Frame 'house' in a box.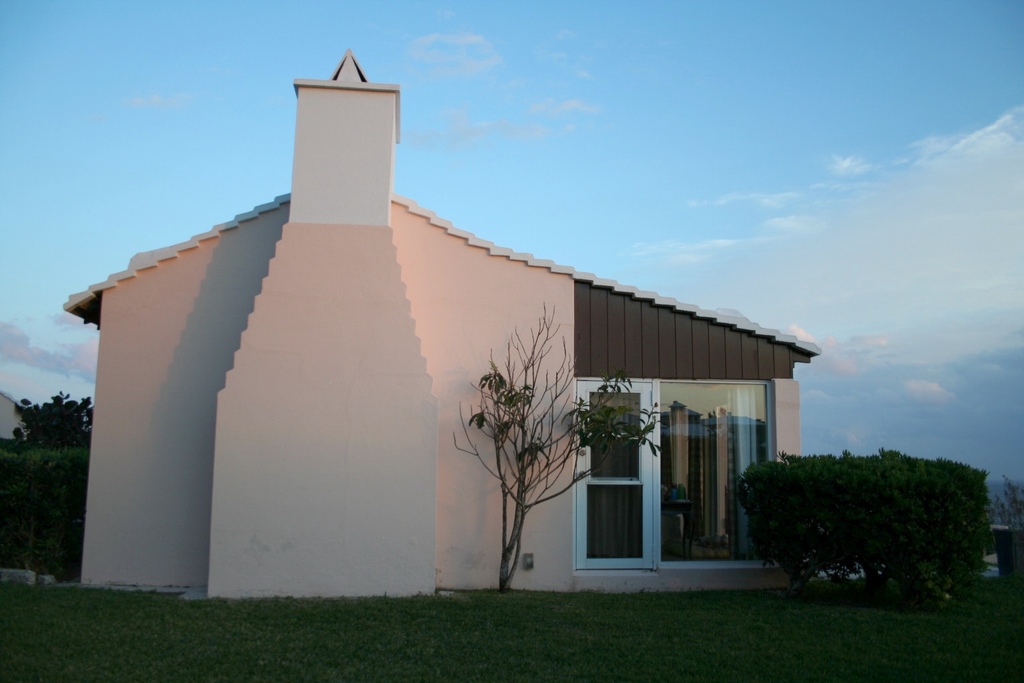
region(85, 125, 829, 592).
